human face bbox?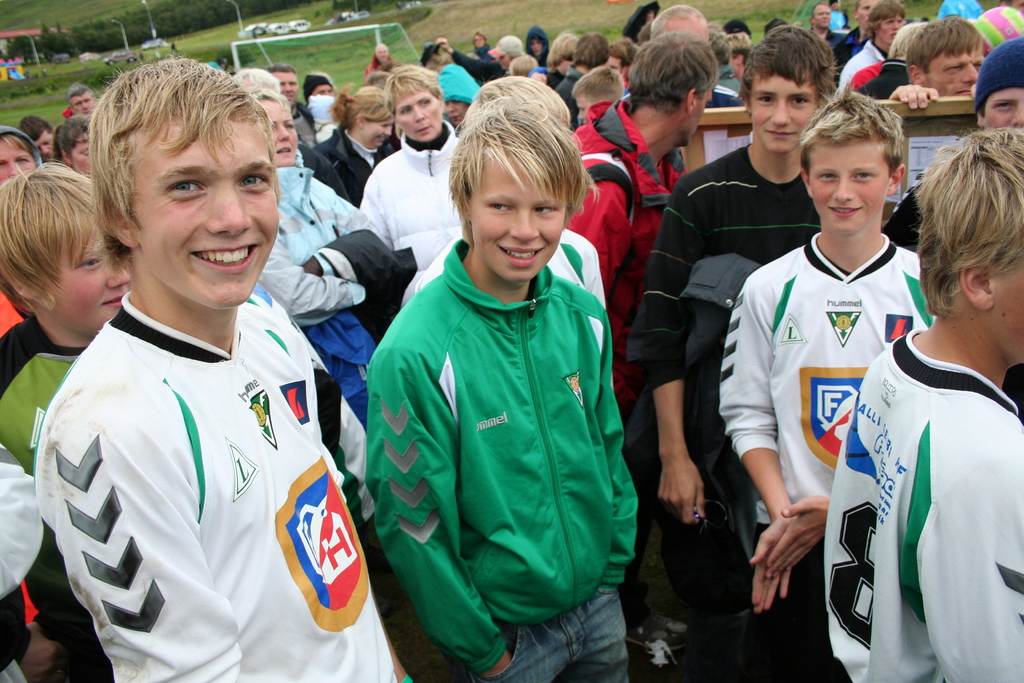
<bbox>394, 95, 442, 144</bbox>
